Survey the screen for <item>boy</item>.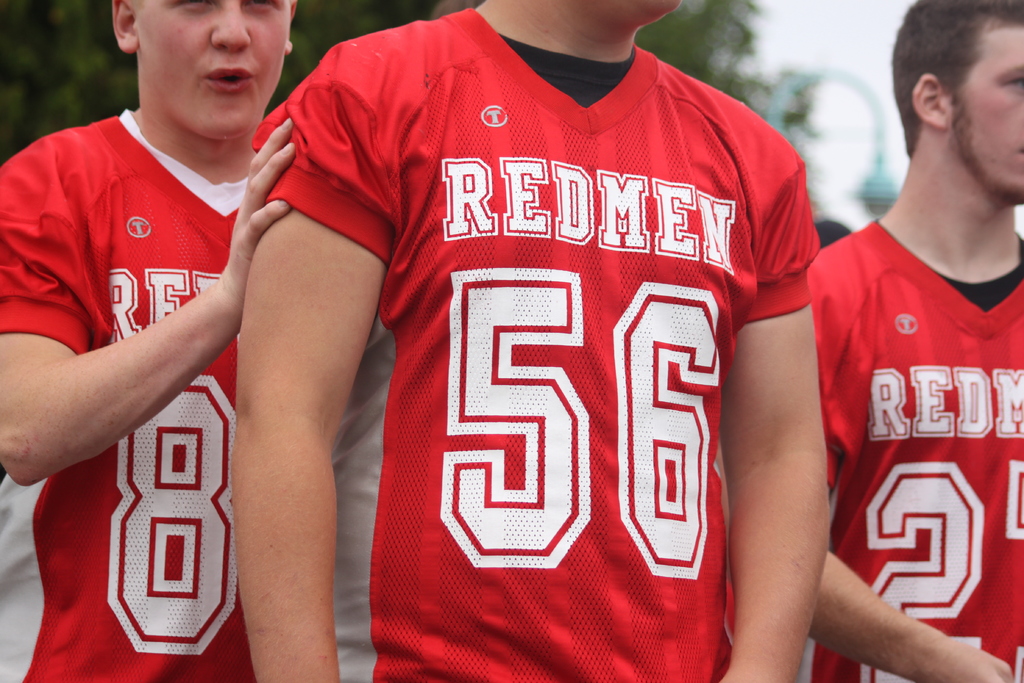
Survey found: {"x1": 0, "y1": 0, "x2": 298, "y2": 682}.
